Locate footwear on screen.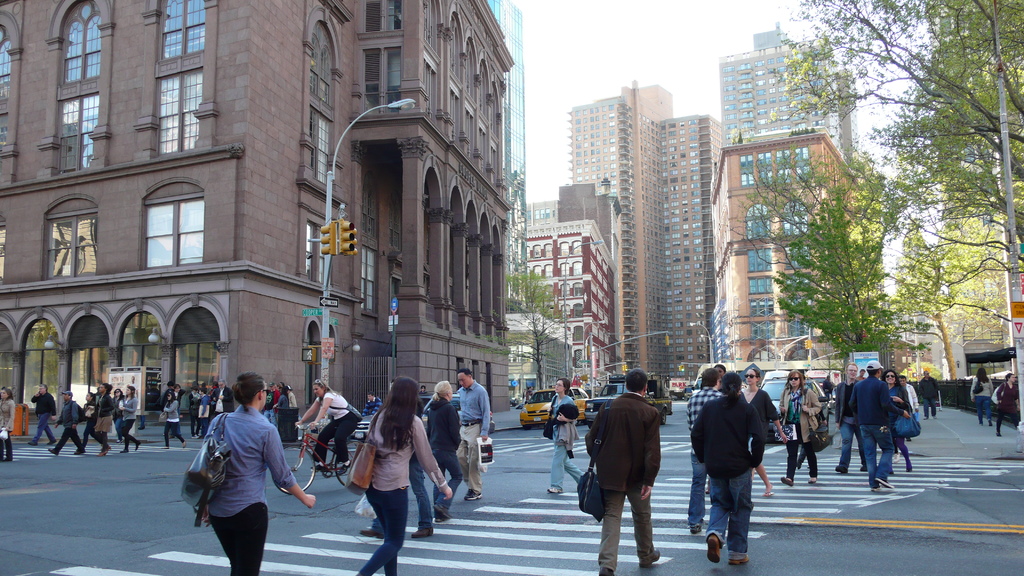
On screen at [x1=978, y1=421, x2=983, y2=426].
